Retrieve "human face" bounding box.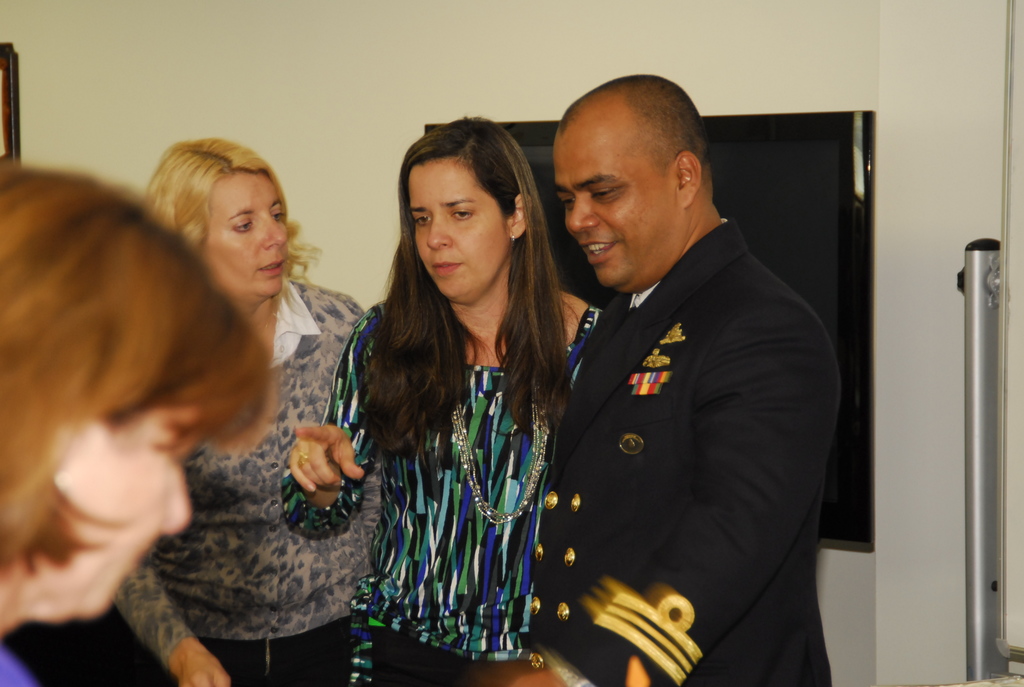
Bounding box: [18,393,214,617].
